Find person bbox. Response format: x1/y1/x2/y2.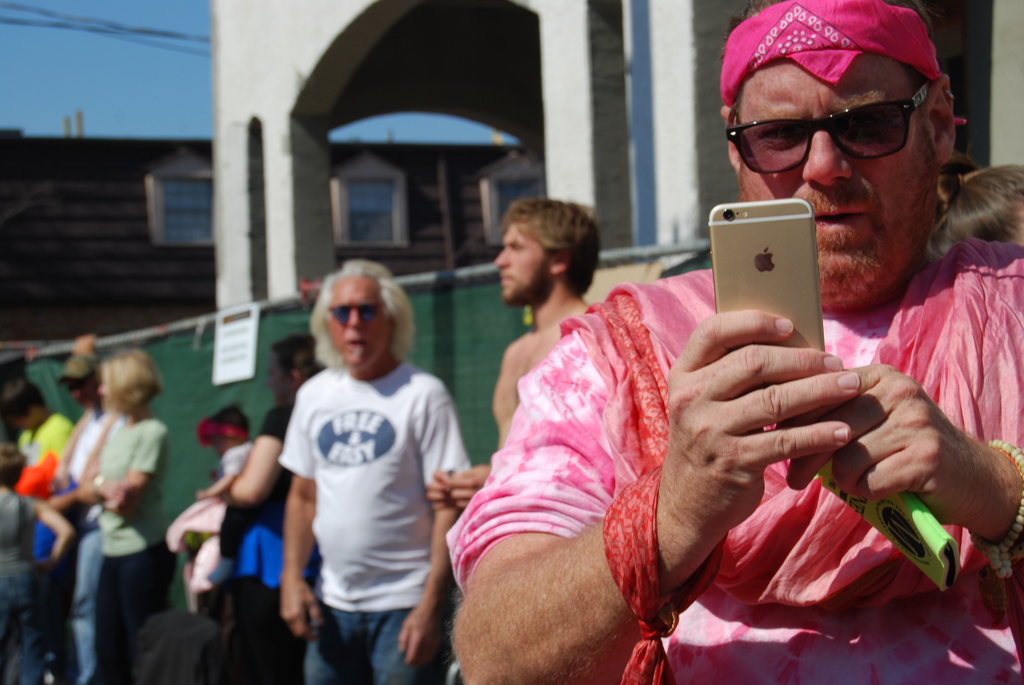
278/258/474/684.
